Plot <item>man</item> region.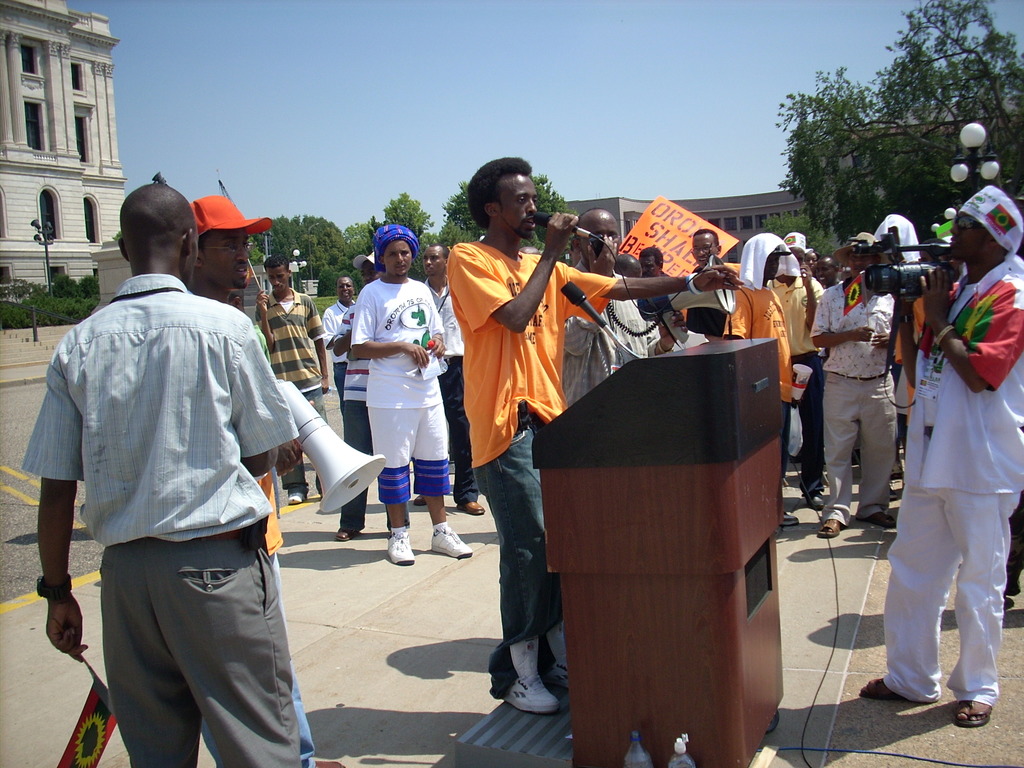
Plotted at rect(324, 277, 356, 406).
